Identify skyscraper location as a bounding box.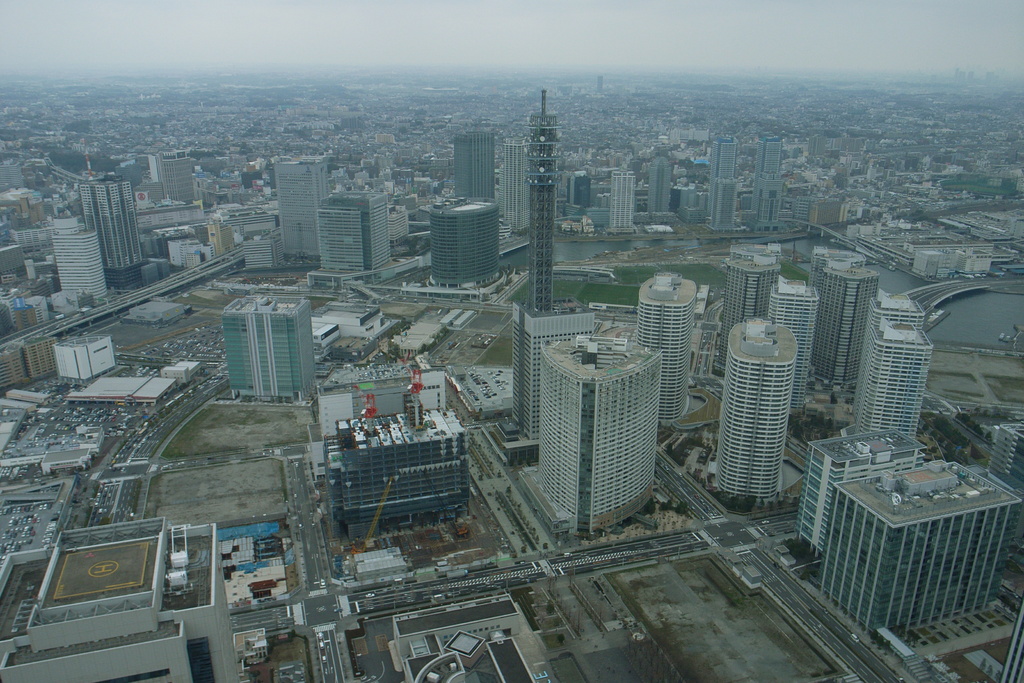
box=[611, 169, 636, 235].
